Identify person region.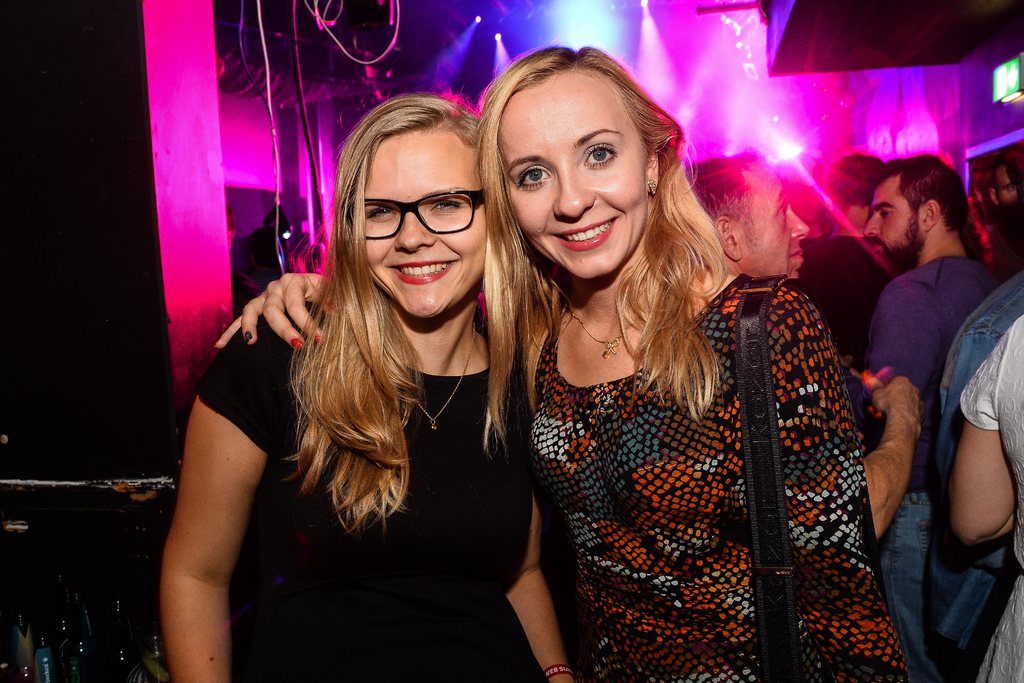
Region: (948,317,1023,682).
